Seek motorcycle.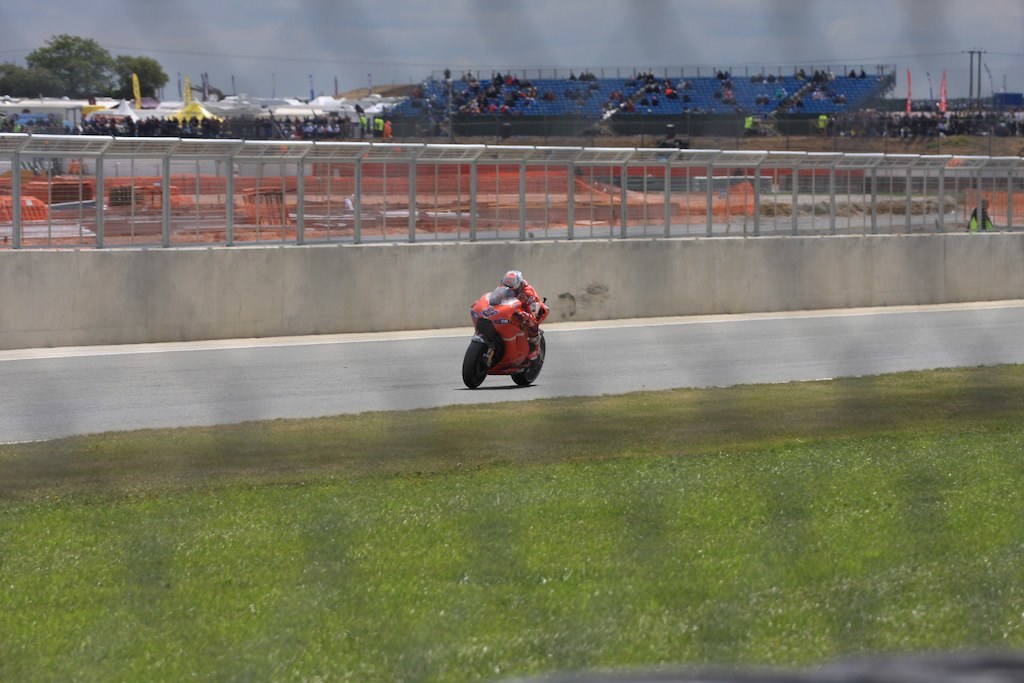
bbox=[462, 285, 557, 387].
